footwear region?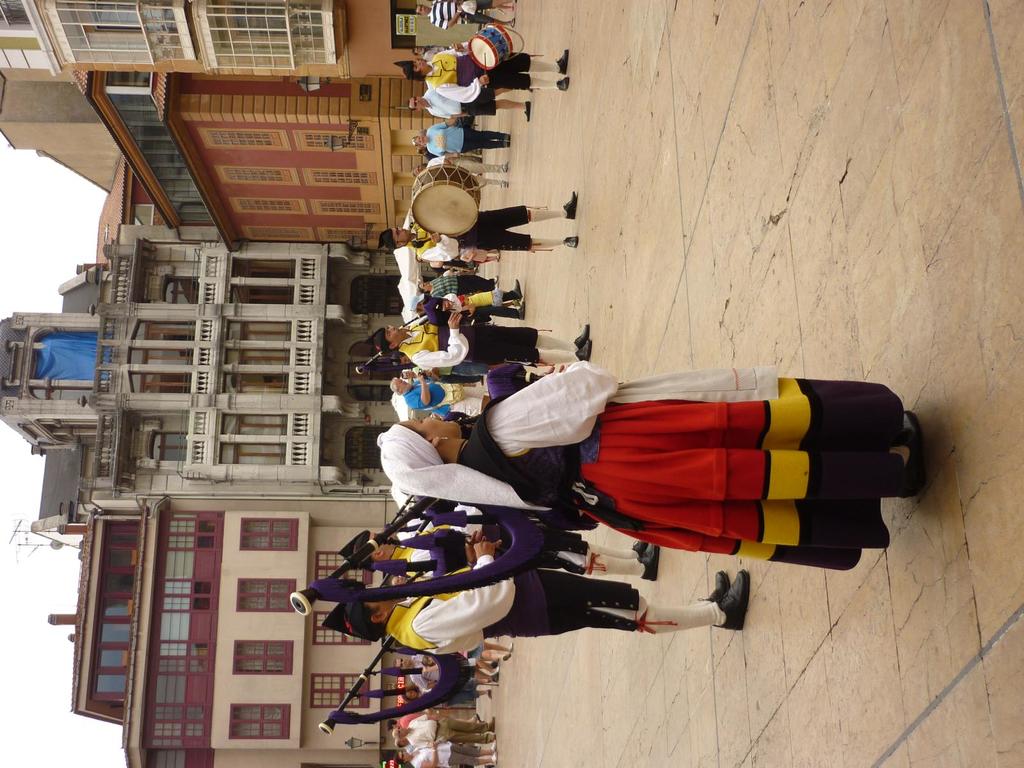
(631,538,646,553)
